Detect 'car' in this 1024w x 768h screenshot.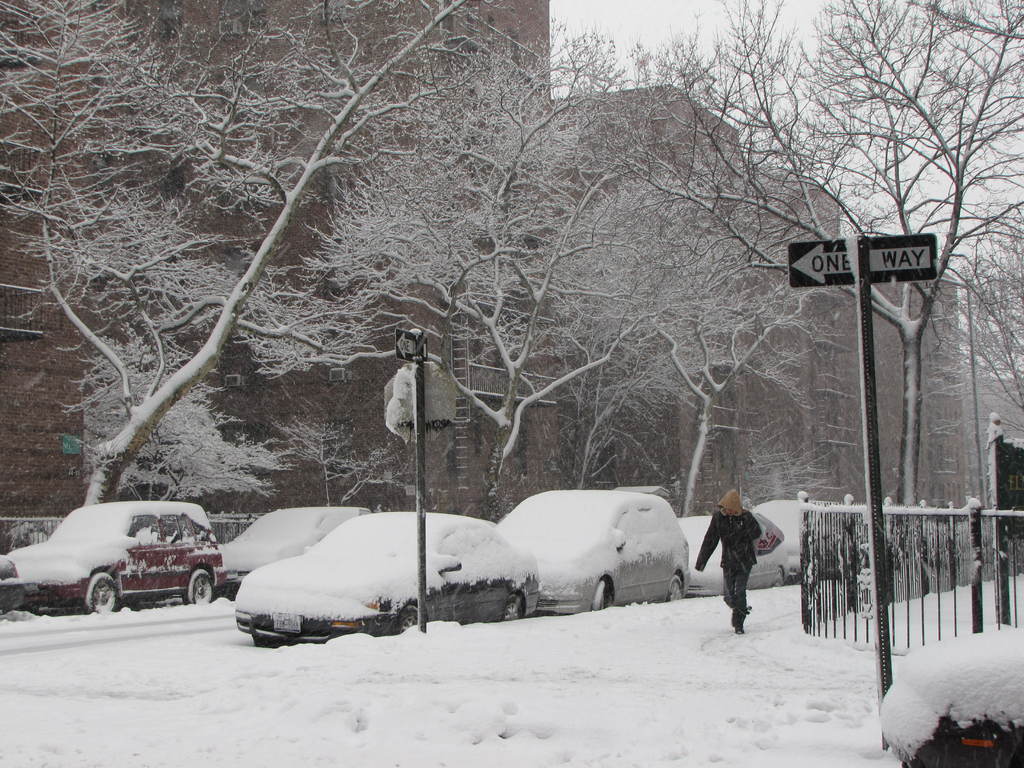
Detection: crop(233, 504, 538, 646).
